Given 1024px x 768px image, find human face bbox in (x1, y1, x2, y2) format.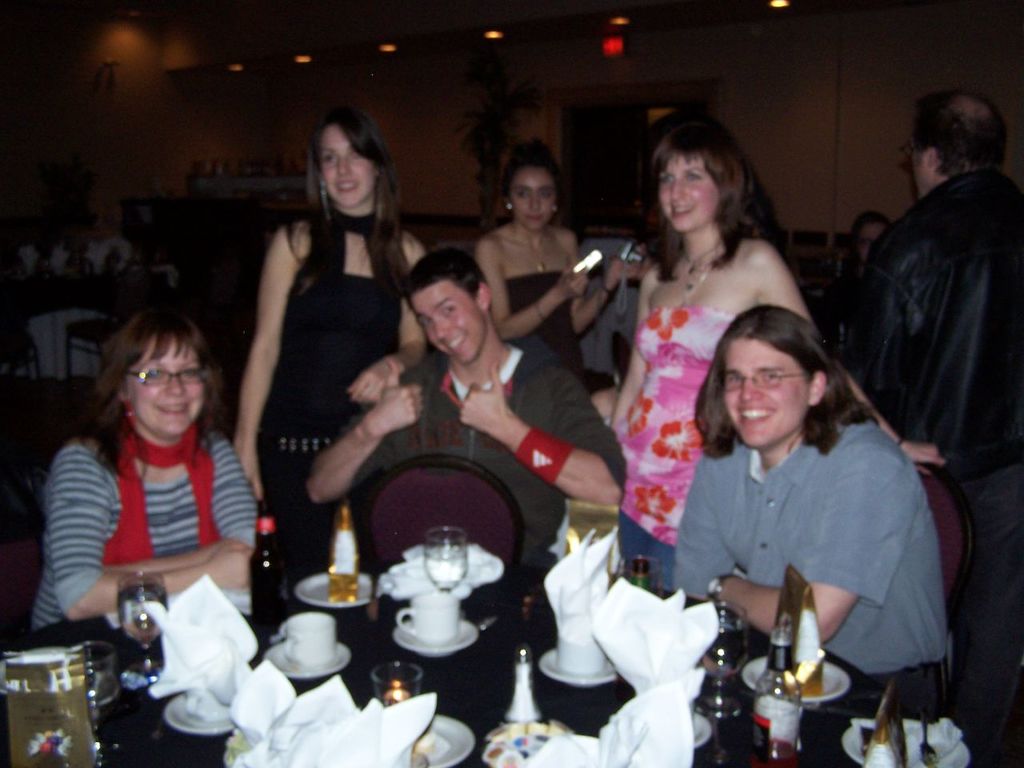
(414, 280, 478, 366).
